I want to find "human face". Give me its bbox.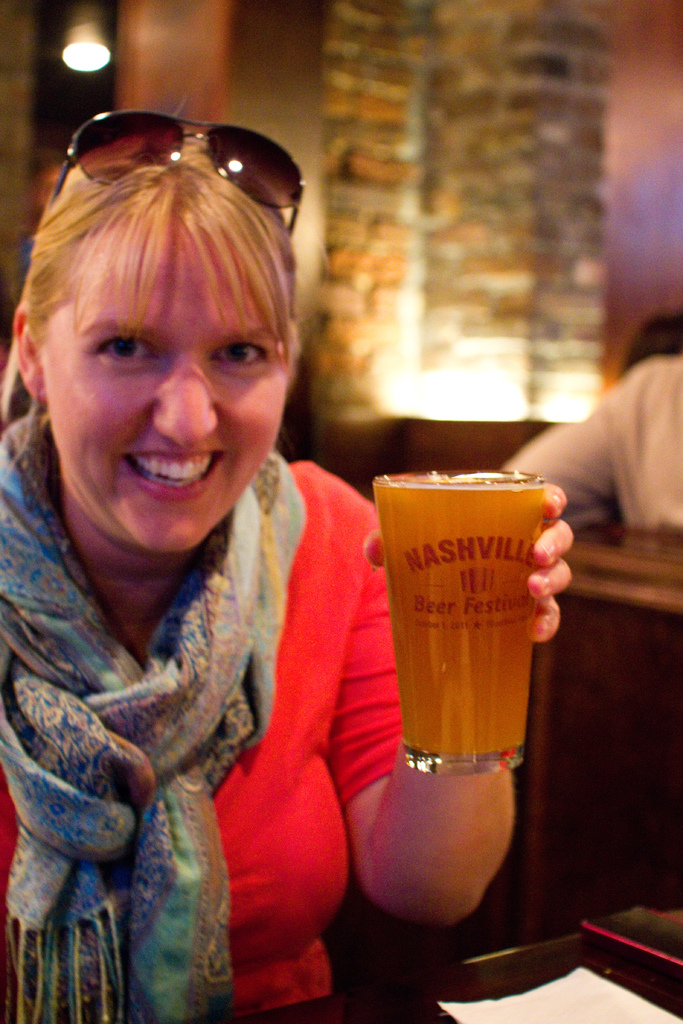
l=36, t=221, r=293, b=557.
